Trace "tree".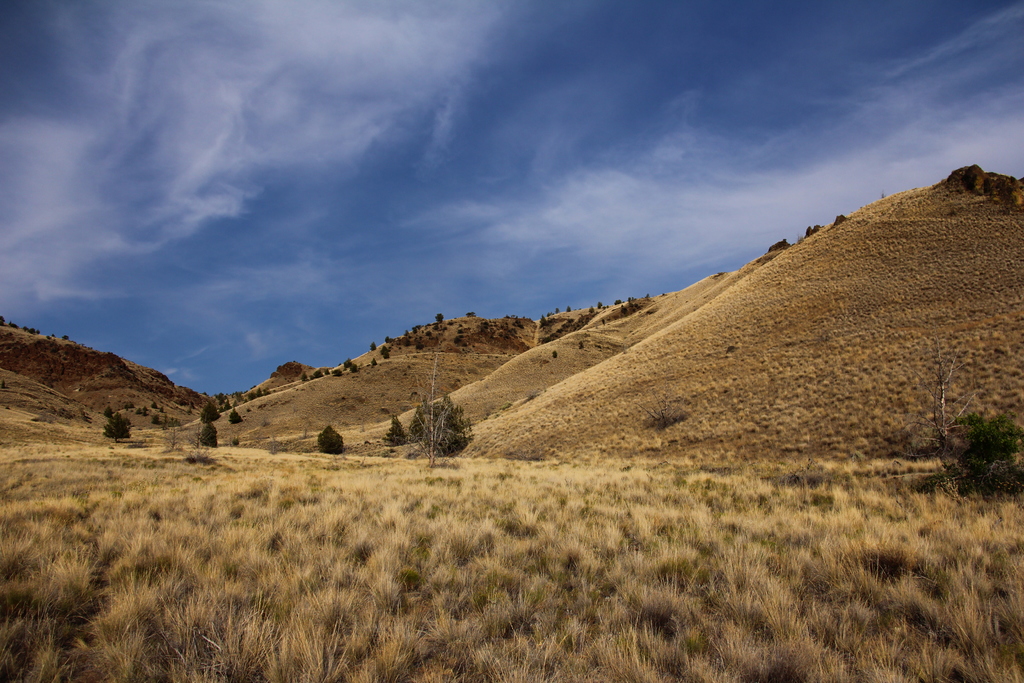
Traced to 150,413,159,425.
